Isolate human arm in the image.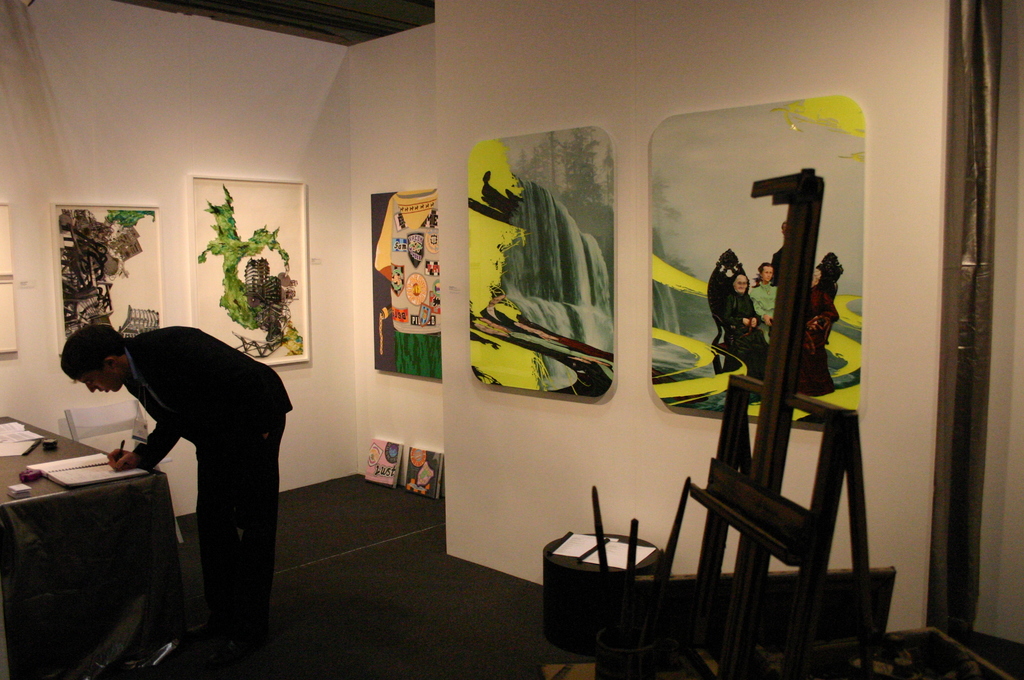
Isolated region: bbox=[116, 346, 200, 469].
